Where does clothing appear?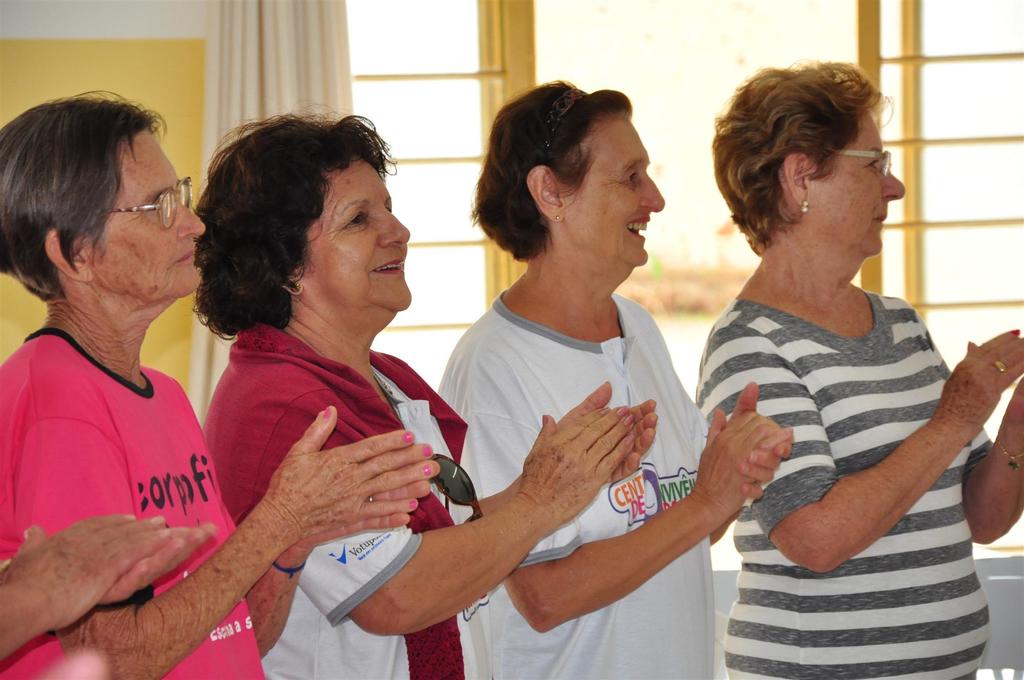
Appears at bbox(700, 286, 1009, 679).
